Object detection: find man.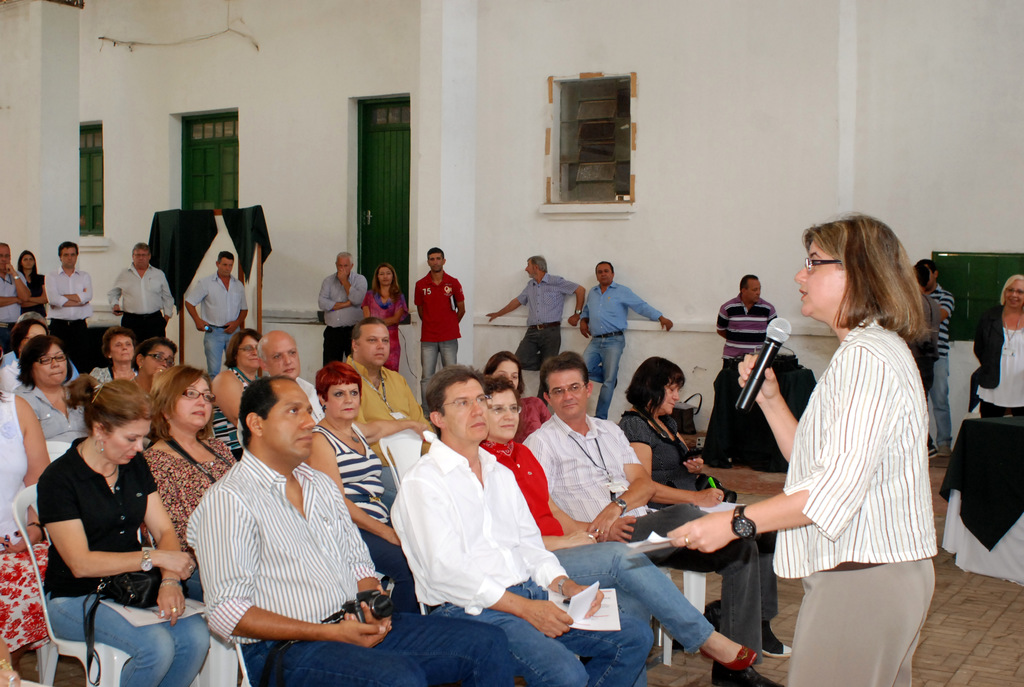
left=317, top=249, right=367, bottom=368.
